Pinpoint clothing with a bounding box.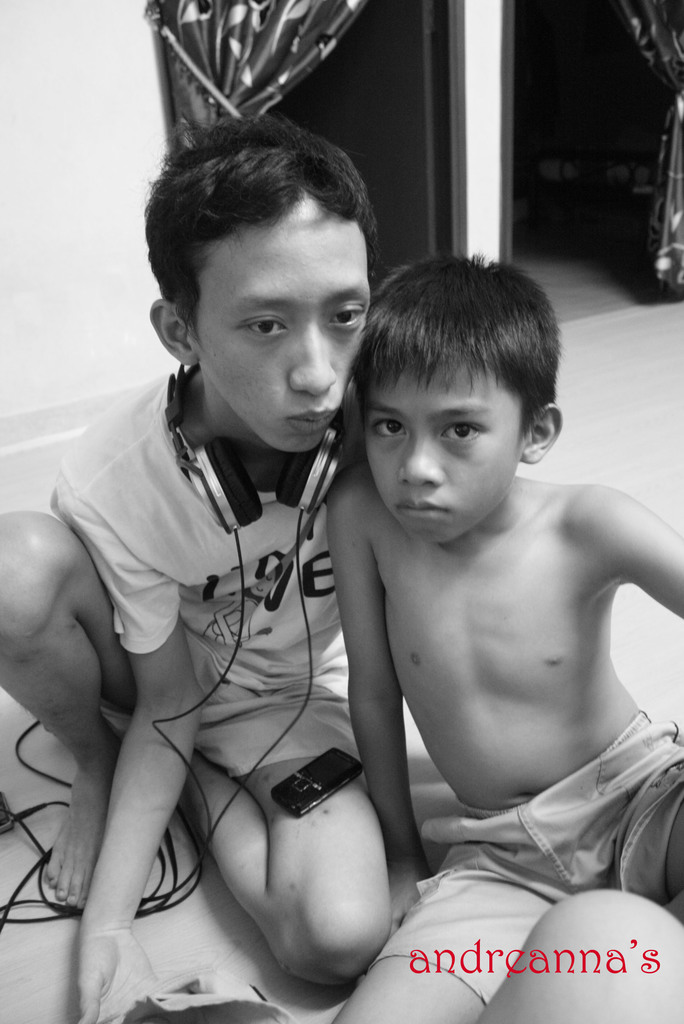
bbox=(377, 704, 683, 1005).
